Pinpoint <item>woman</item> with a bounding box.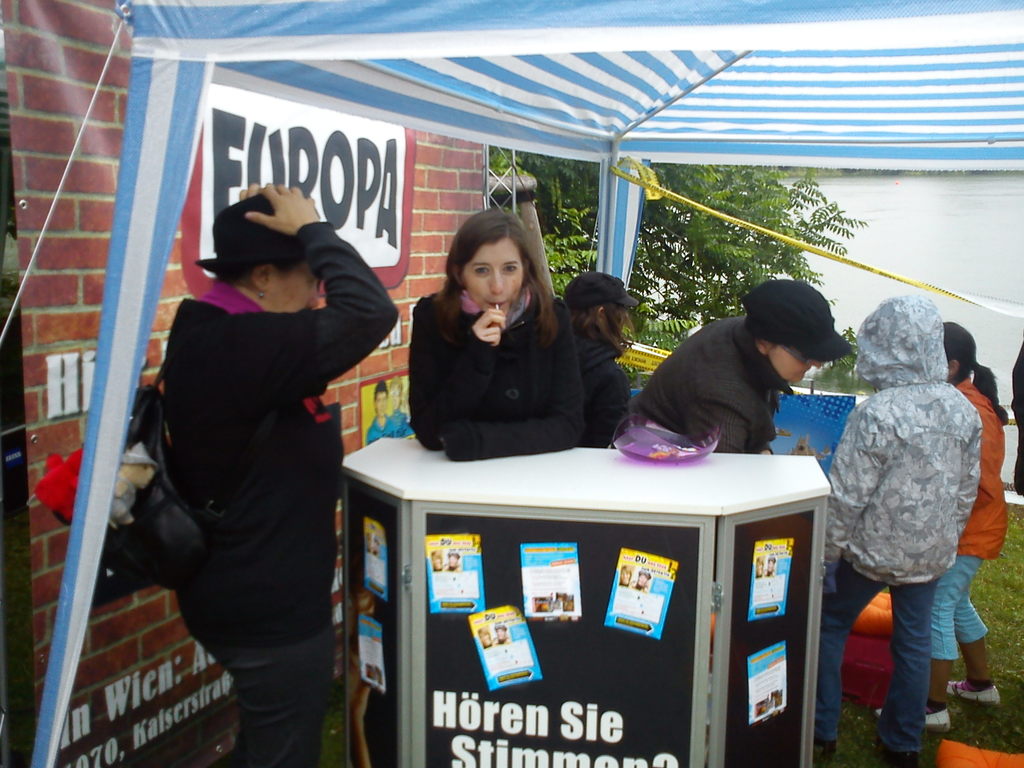
[564,269,642,450].
